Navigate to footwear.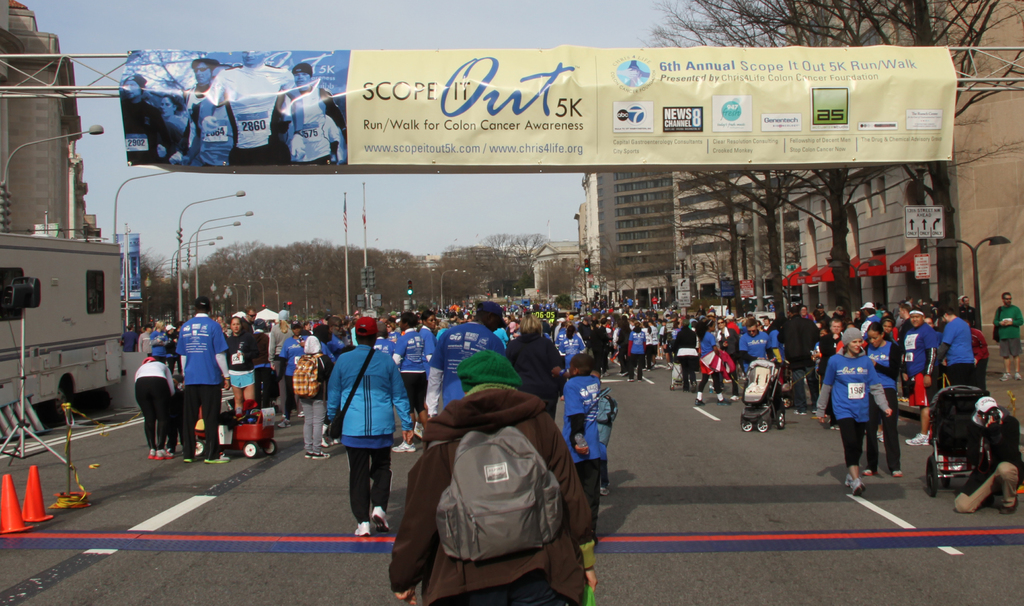
Navigation target: [902,430,931,445].
